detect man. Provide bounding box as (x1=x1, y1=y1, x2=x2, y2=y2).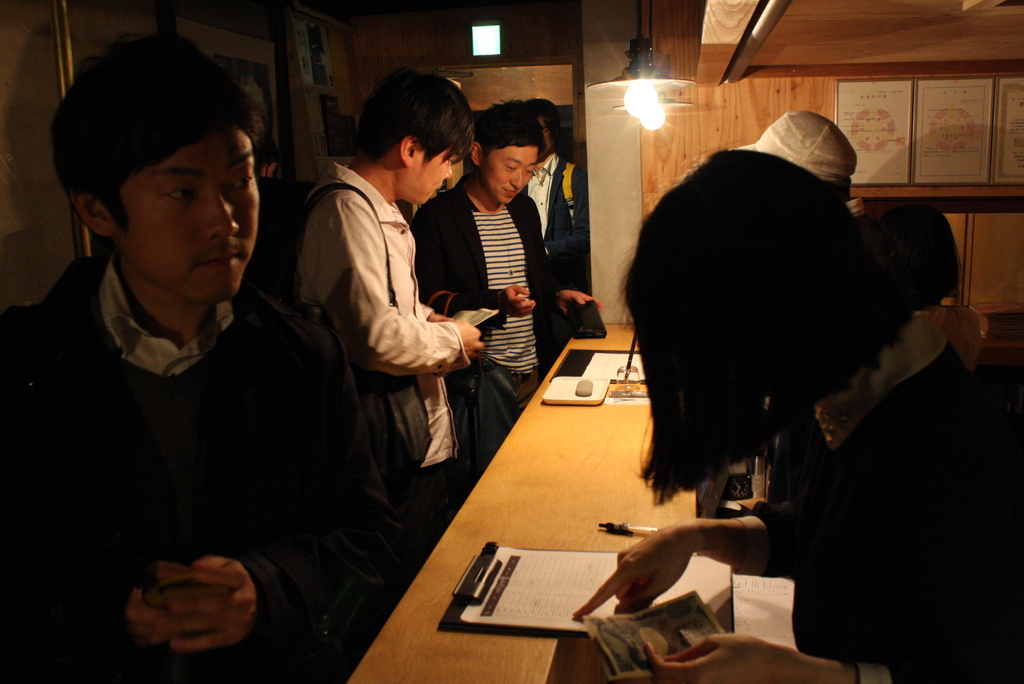
(x1=0, y1=57, x2=369, y2=644).
